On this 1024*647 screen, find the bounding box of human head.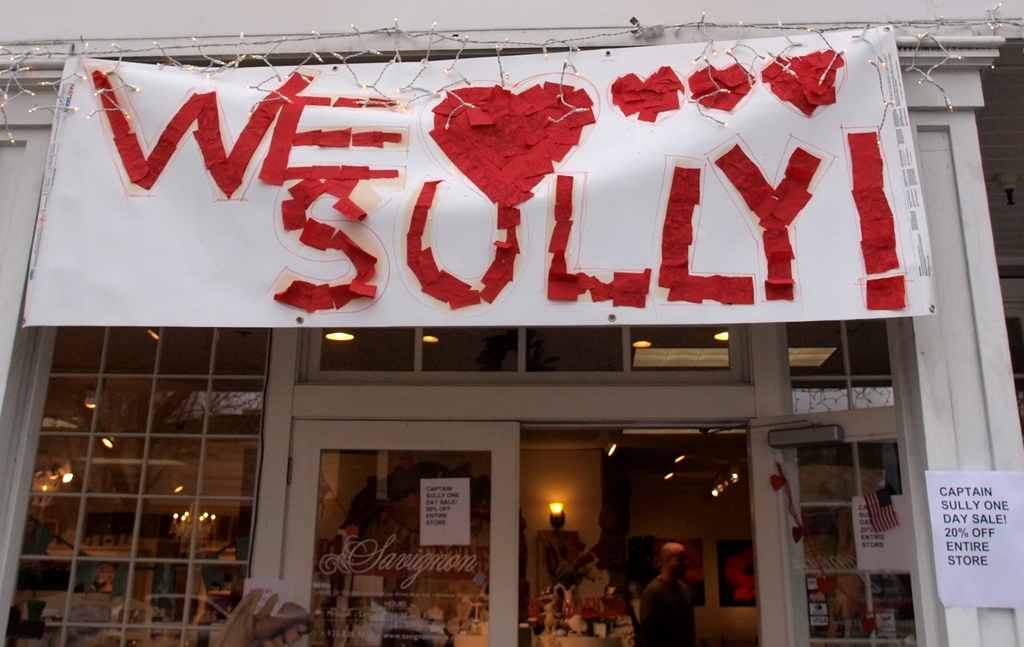
Bounding box: <region>658, 543, 696, 577</region>.
